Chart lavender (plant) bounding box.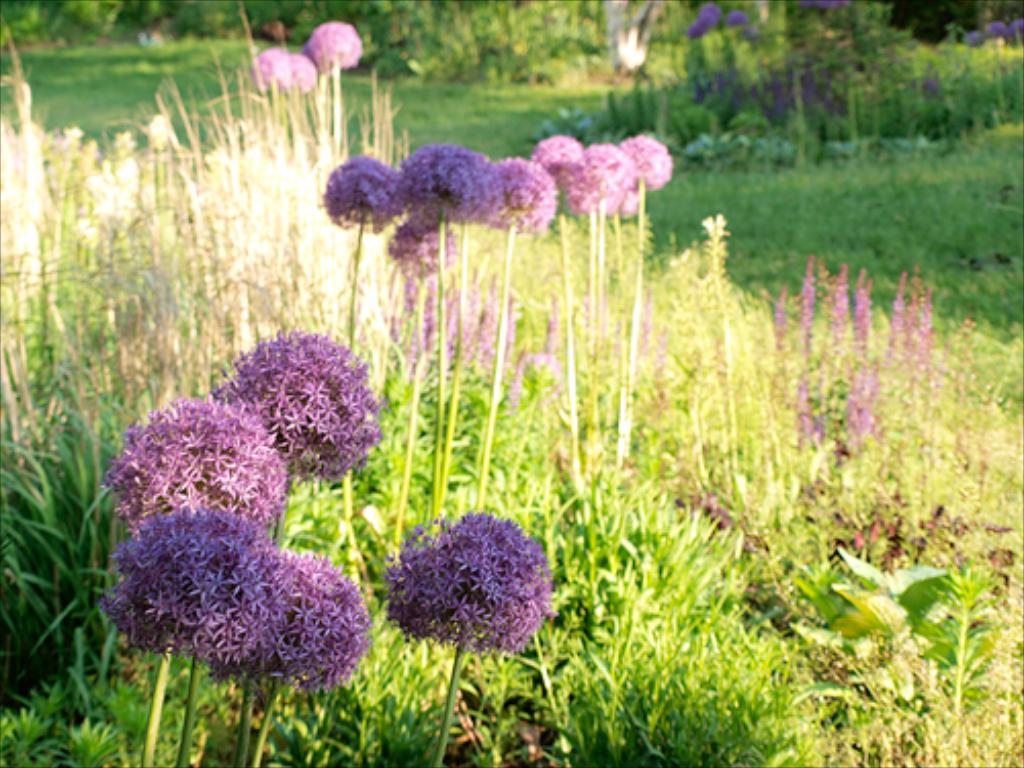
Charted: select_region(371, 219, 528, 440).
